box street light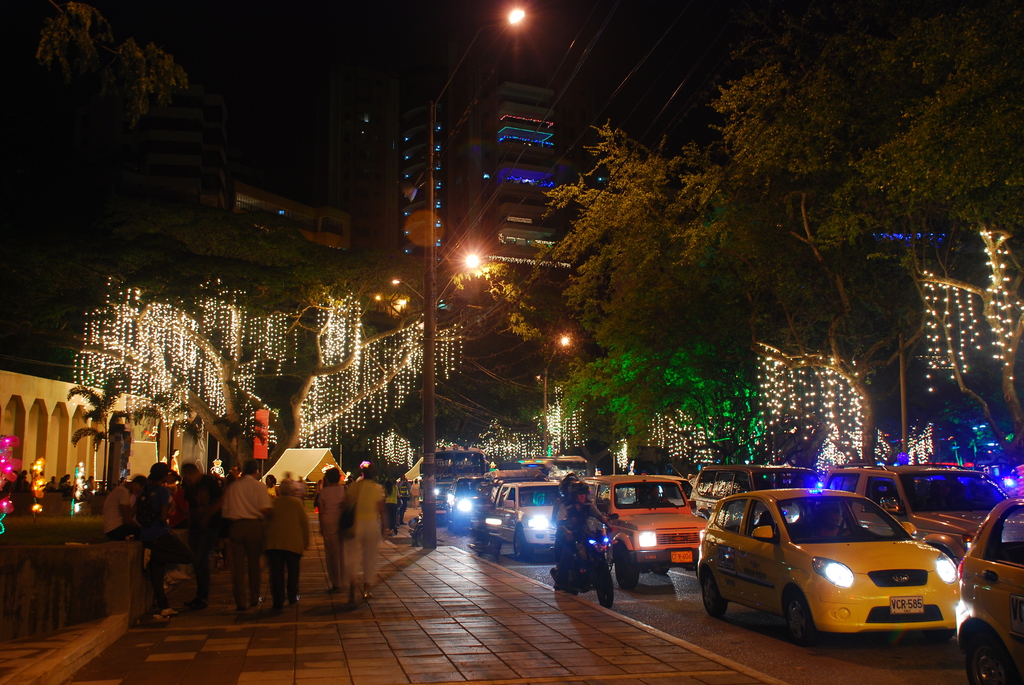
[420, 8, 532, 553]
